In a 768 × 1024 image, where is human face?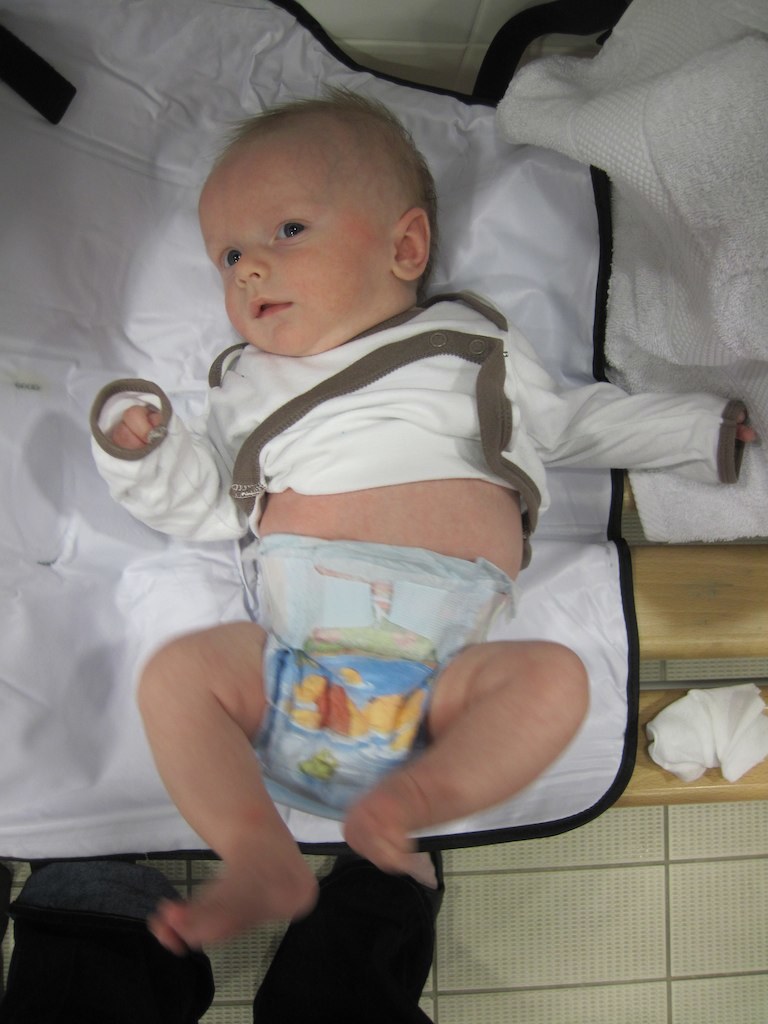
203, 139, 393, 359.
